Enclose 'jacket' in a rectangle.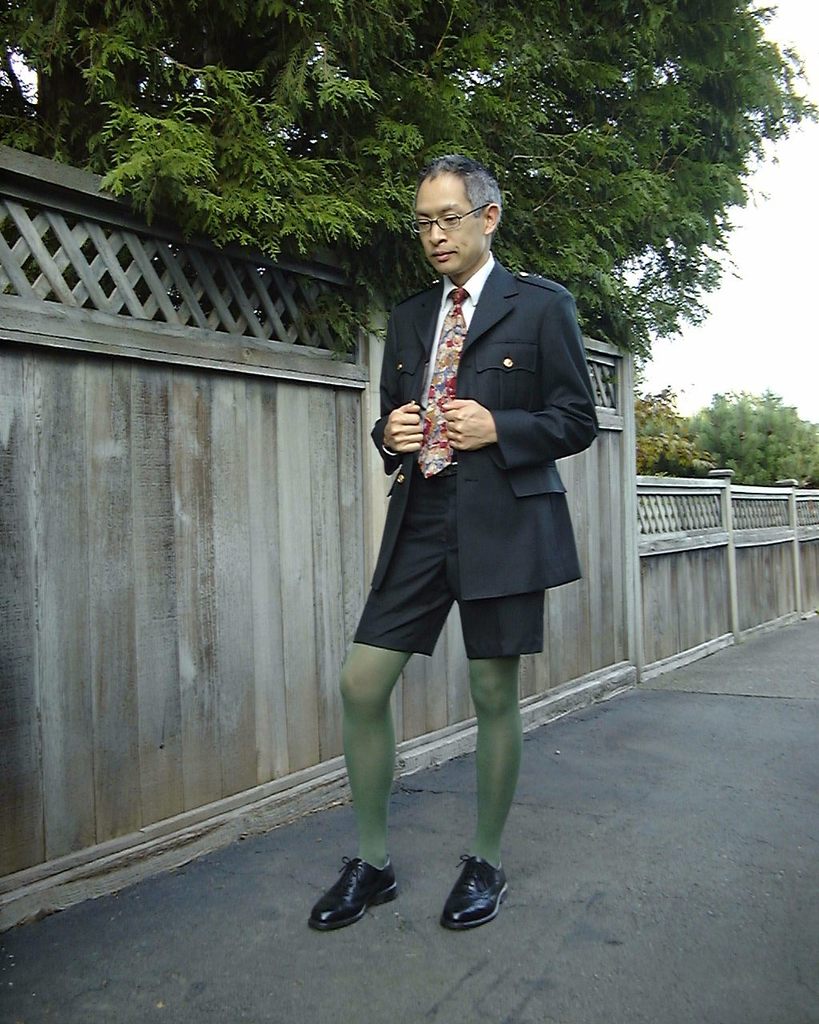
[367,260,607,598].
